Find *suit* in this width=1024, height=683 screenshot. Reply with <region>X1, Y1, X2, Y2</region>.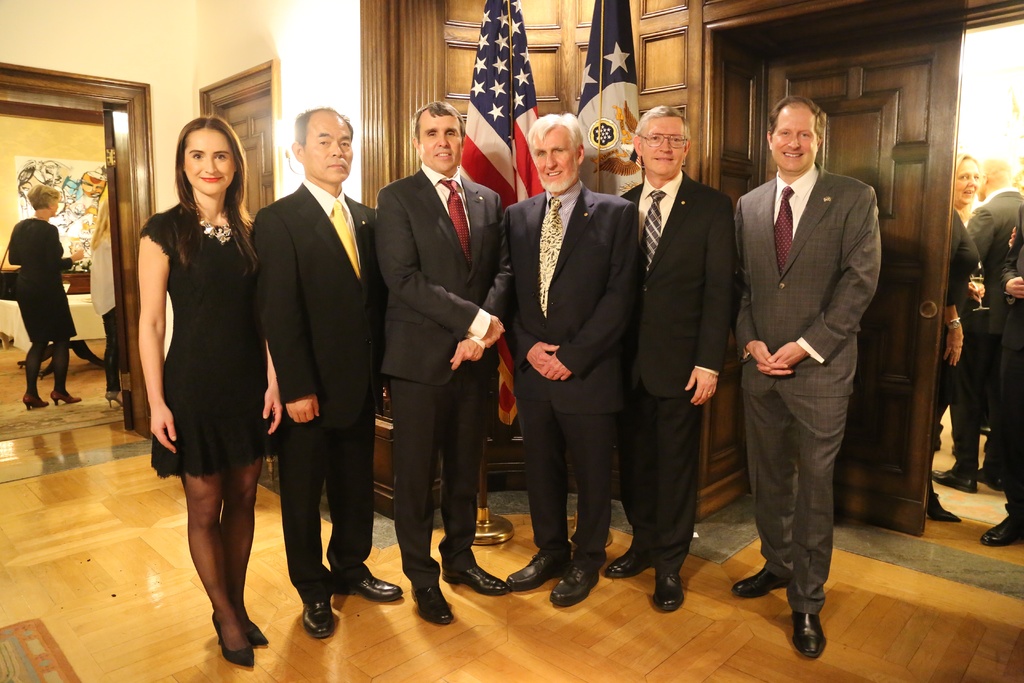
<region>253, 94, 381, 633</region>.
